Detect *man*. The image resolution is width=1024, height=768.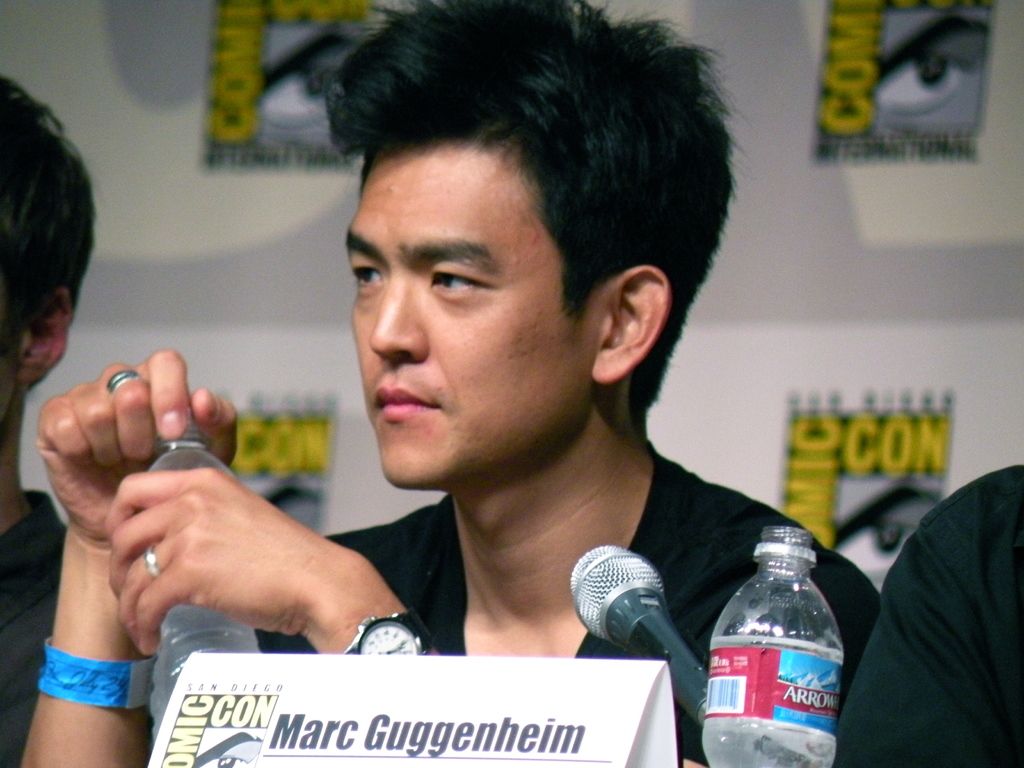
830,466,1023,767.
